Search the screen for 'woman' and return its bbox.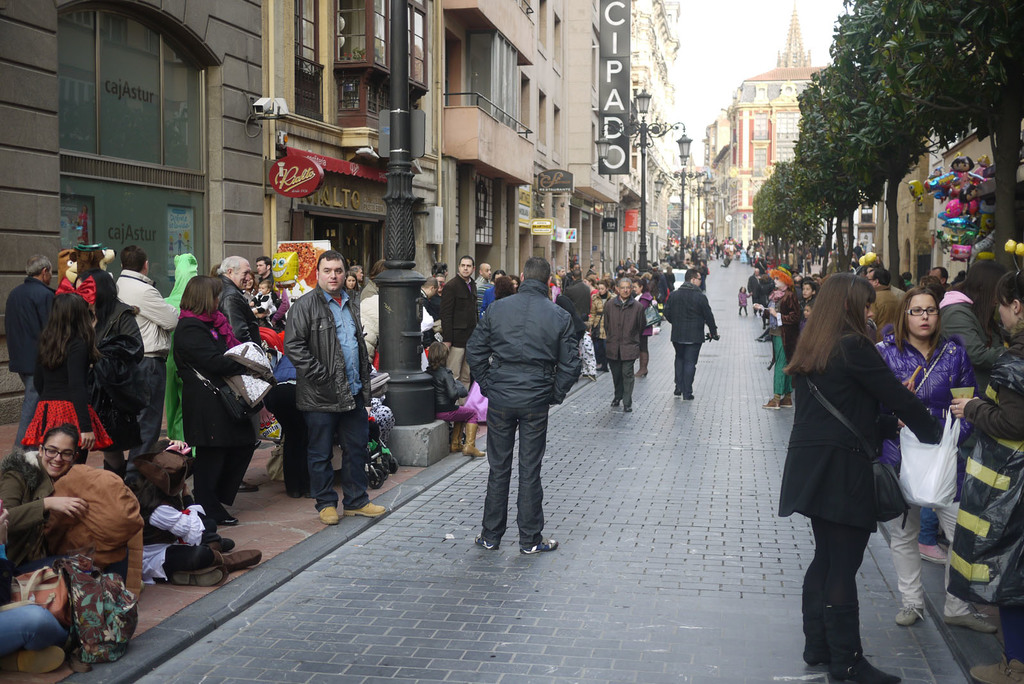
Found: (341, 268, 359, 301).
